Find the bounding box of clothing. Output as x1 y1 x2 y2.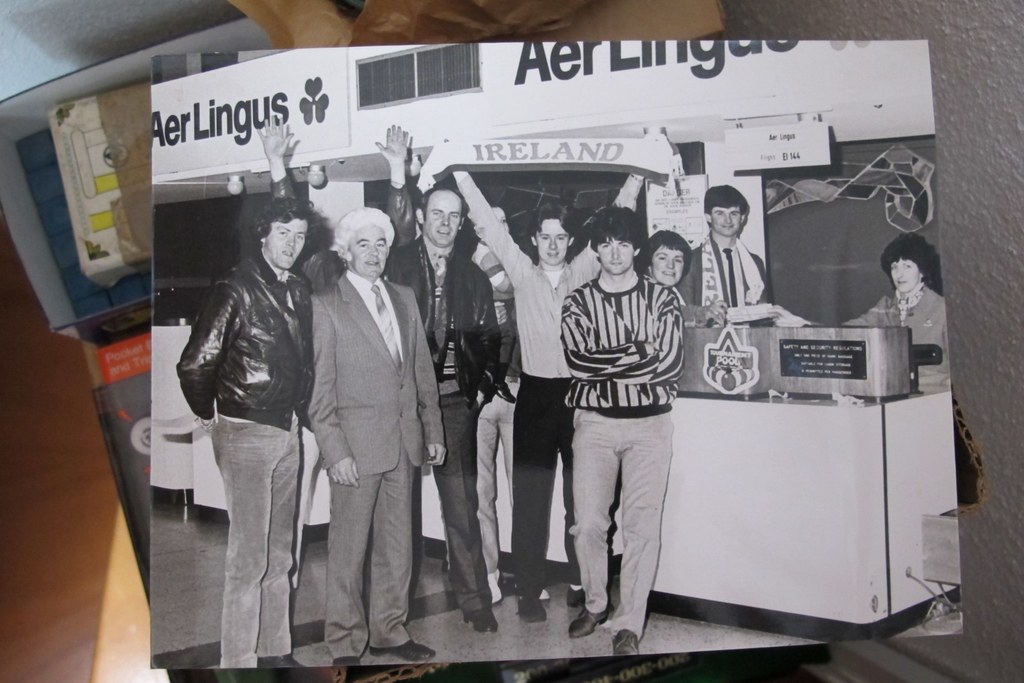
381 226 504 607.
